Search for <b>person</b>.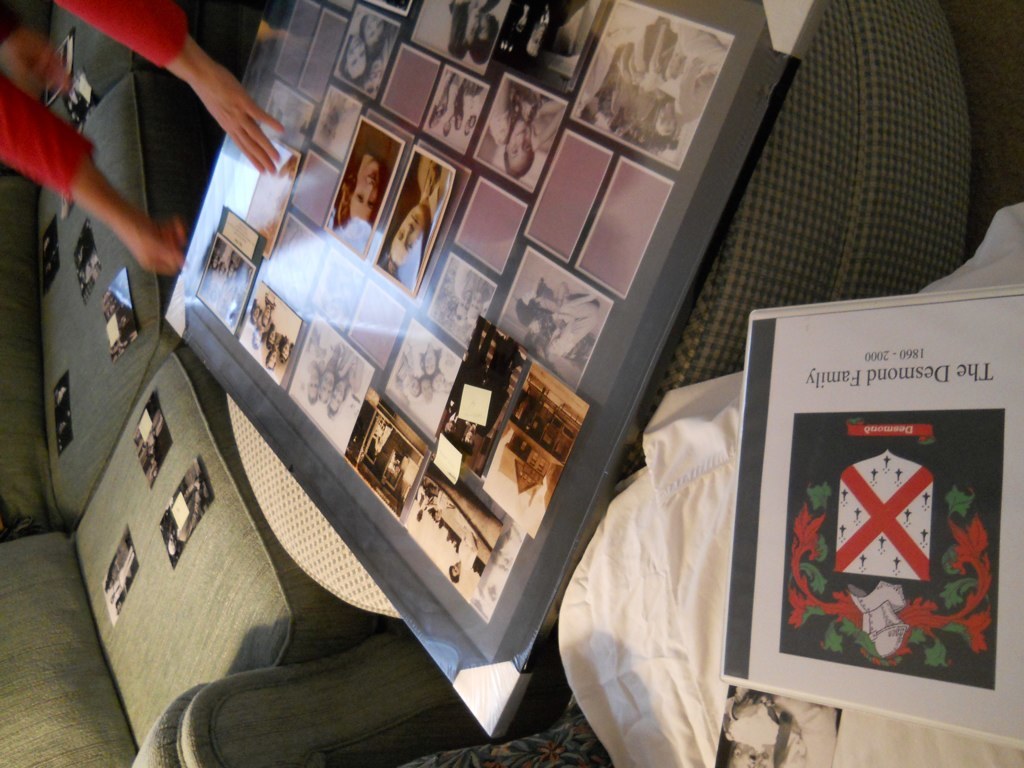
Found at (left=352, top=2, right=391, bottom=64).
